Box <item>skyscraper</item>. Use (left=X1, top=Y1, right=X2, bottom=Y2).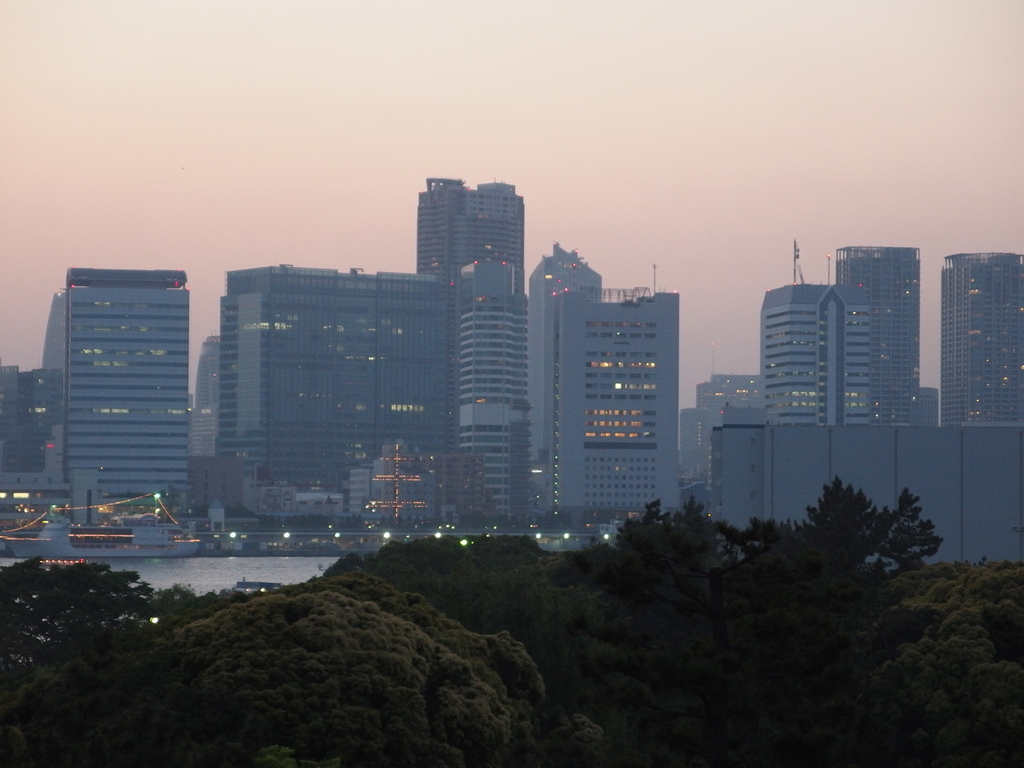
(left=529, top=234, right=604, bottom=535).
